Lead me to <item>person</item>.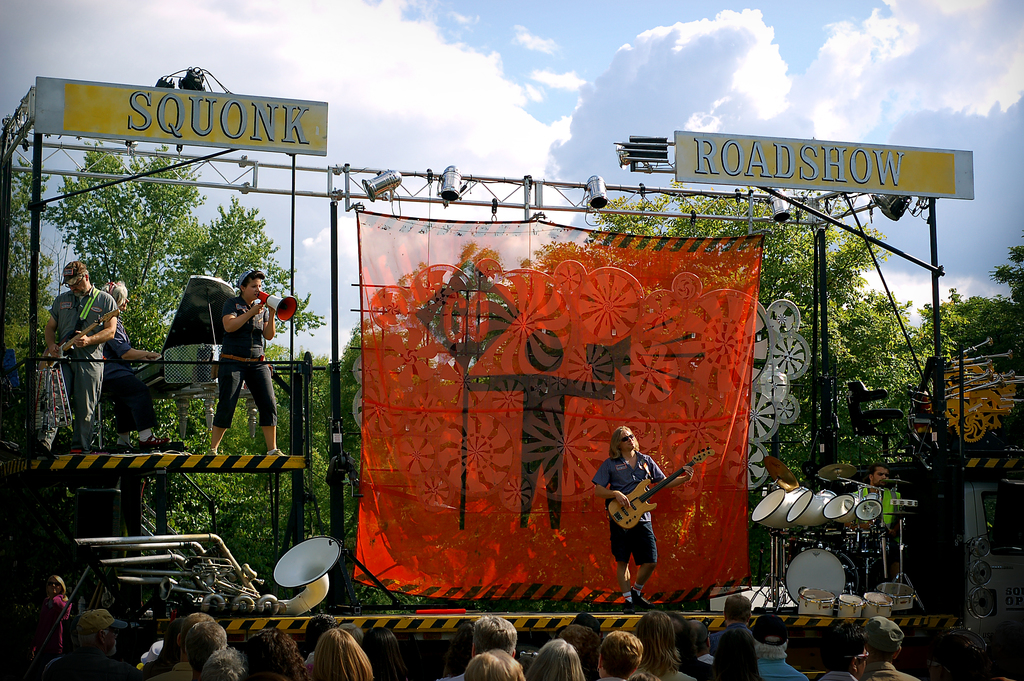
Lead to region(871, 460, 904, 577).
